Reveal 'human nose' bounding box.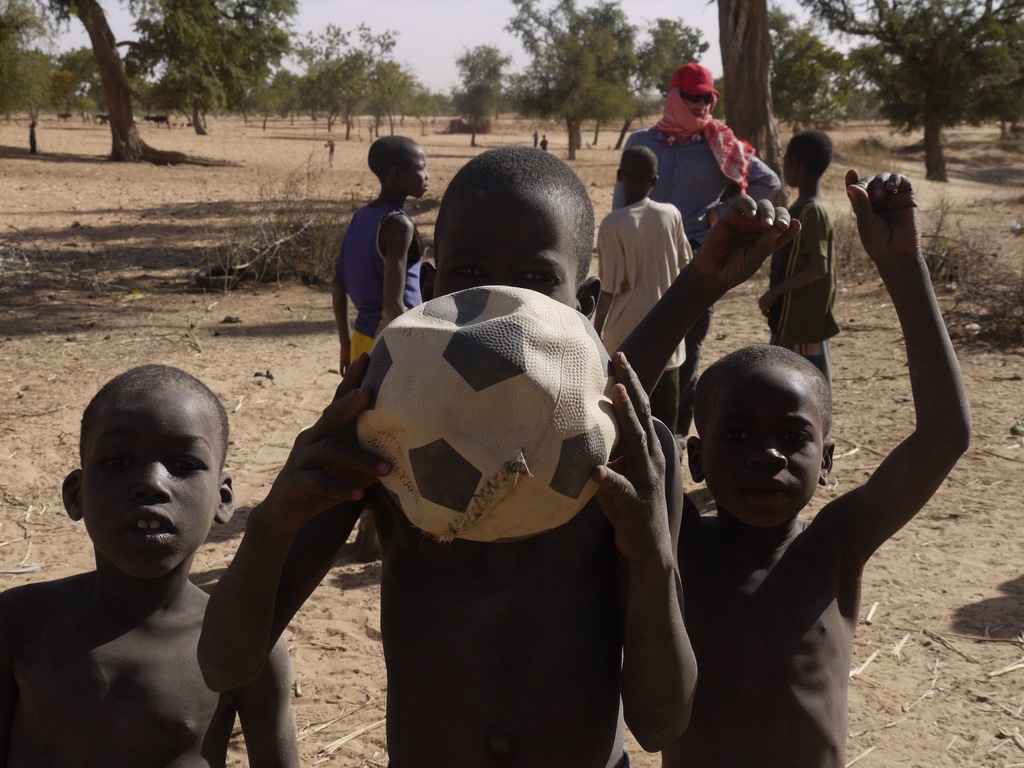
Revealed: bbox(753, 431, 792, 467).
